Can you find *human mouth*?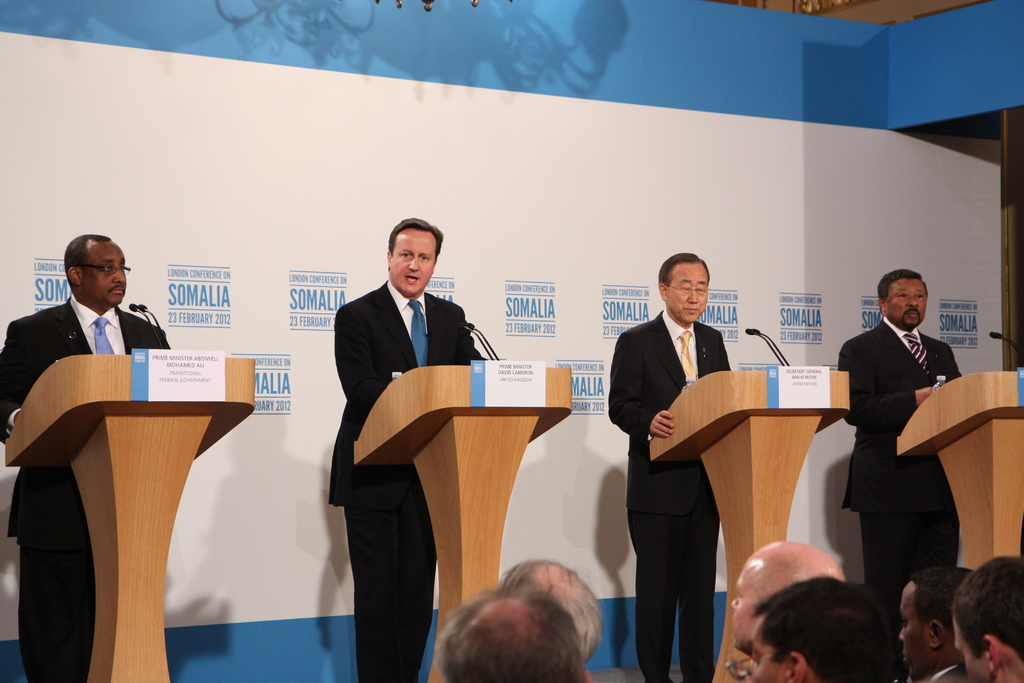
Yes, bounding box: (111, 284, 124, 300).
